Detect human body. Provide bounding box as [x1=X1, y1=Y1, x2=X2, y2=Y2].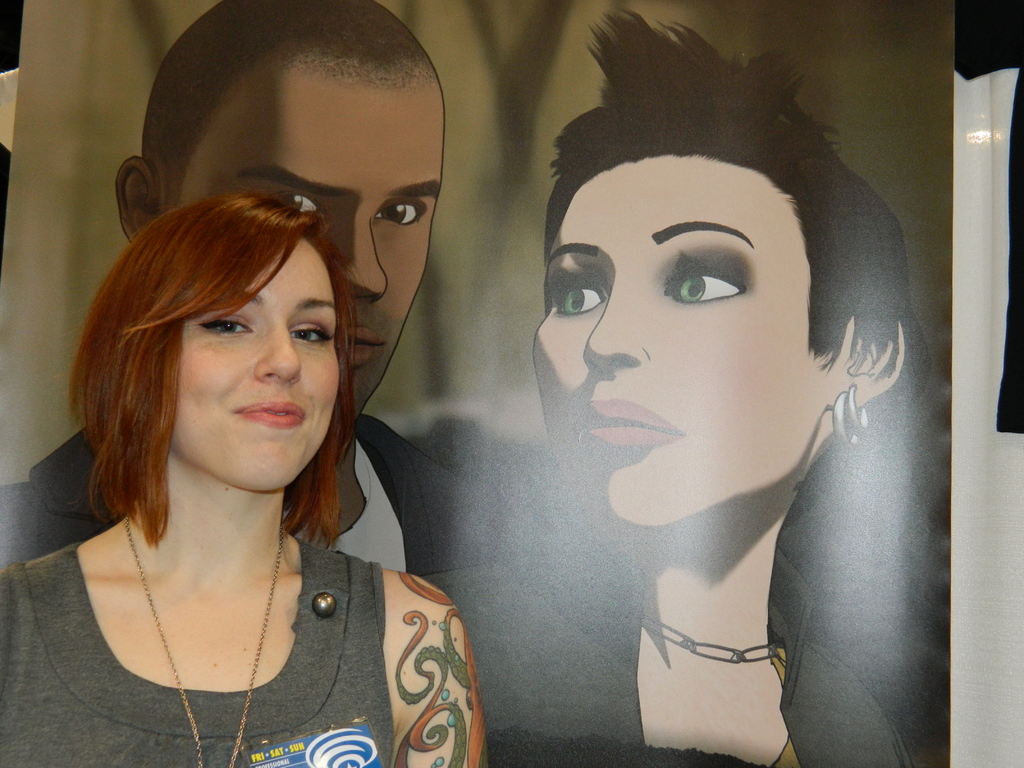
[x1=325, y1=87, x2=905, y2=761].
